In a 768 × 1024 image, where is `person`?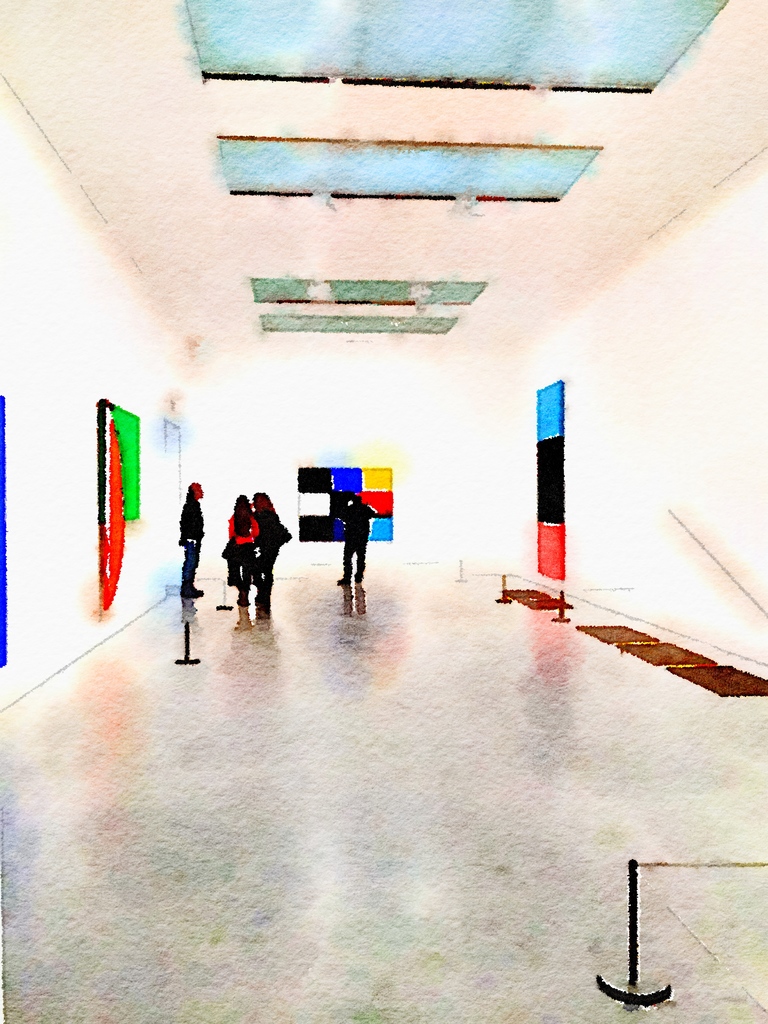
<region>343, 498, 380, 587</region>.
